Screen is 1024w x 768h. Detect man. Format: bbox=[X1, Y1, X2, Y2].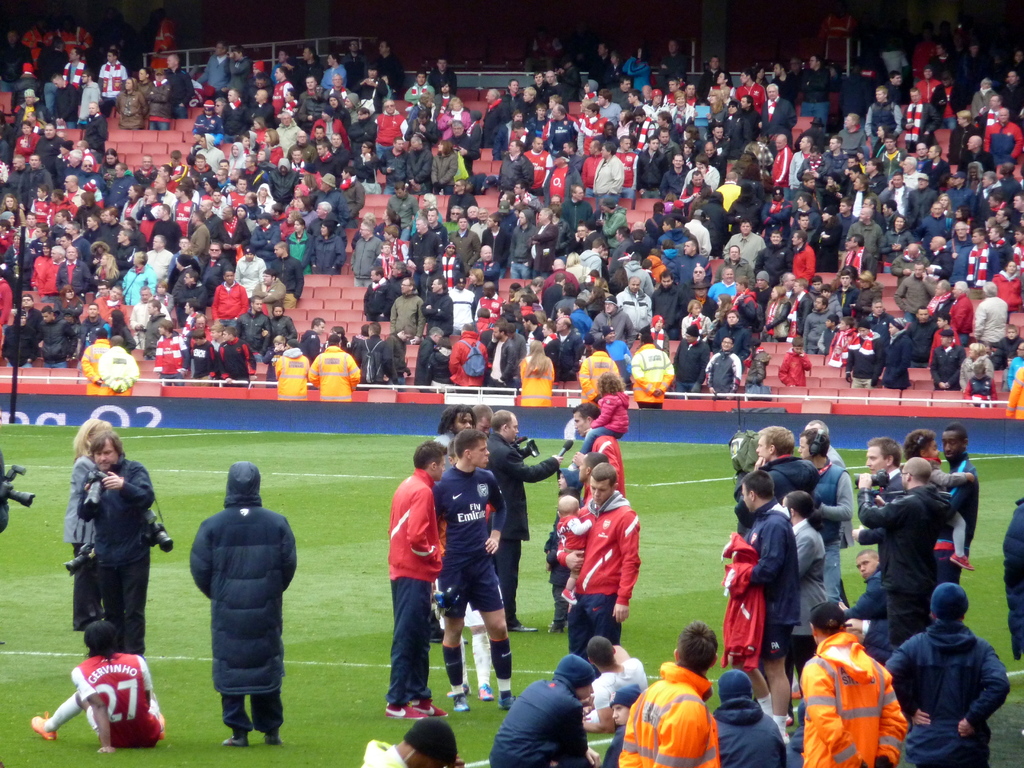
bbox=[233, 243, 273, 296].
